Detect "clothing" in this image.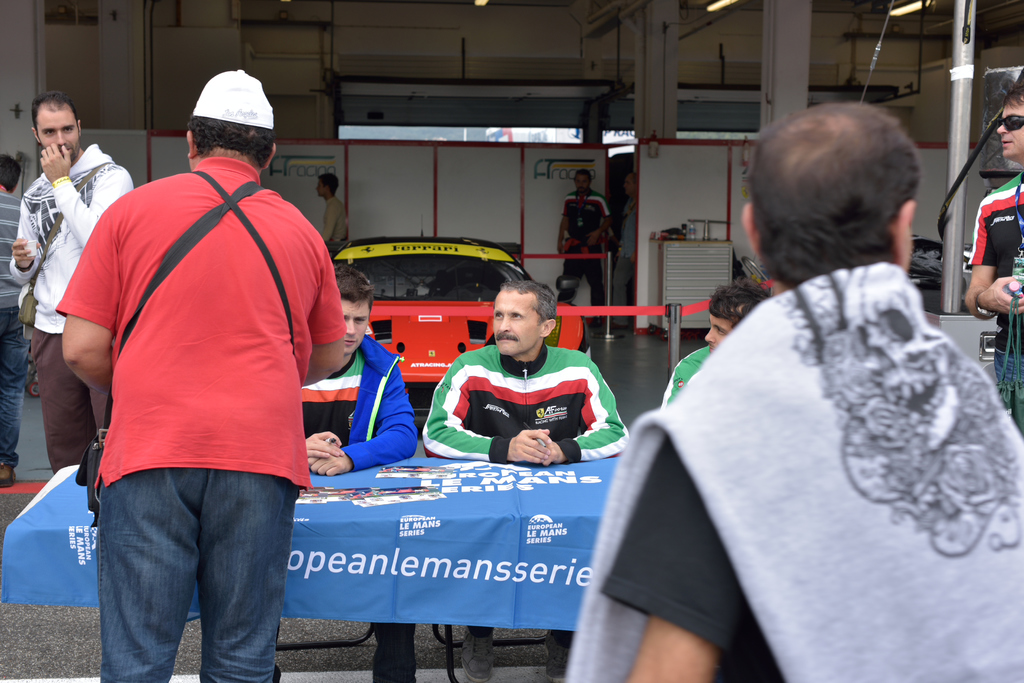
Detection: <region>554, 181, 611, 317</region>.
